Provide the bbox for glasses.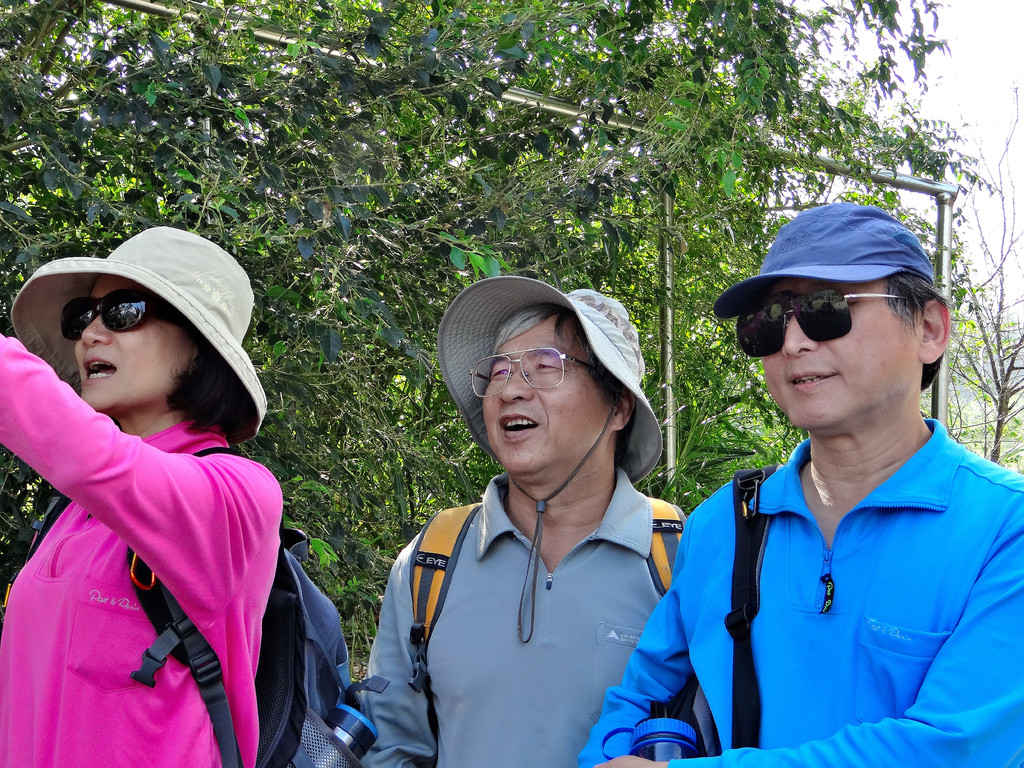
<bbox>467, 344, 596, 399</bbox>.
